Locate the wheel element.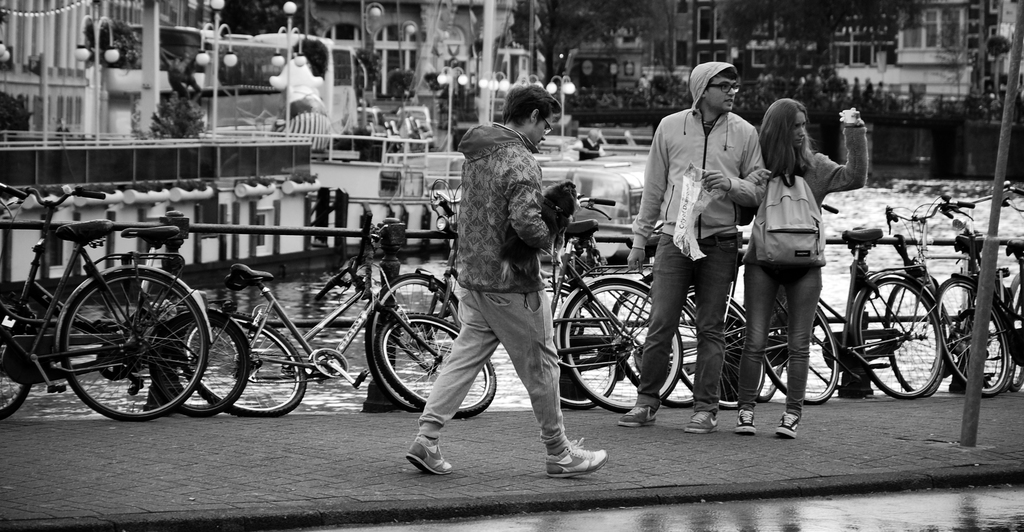
Element bbox: crop(1002, 275, 1023, 389).
